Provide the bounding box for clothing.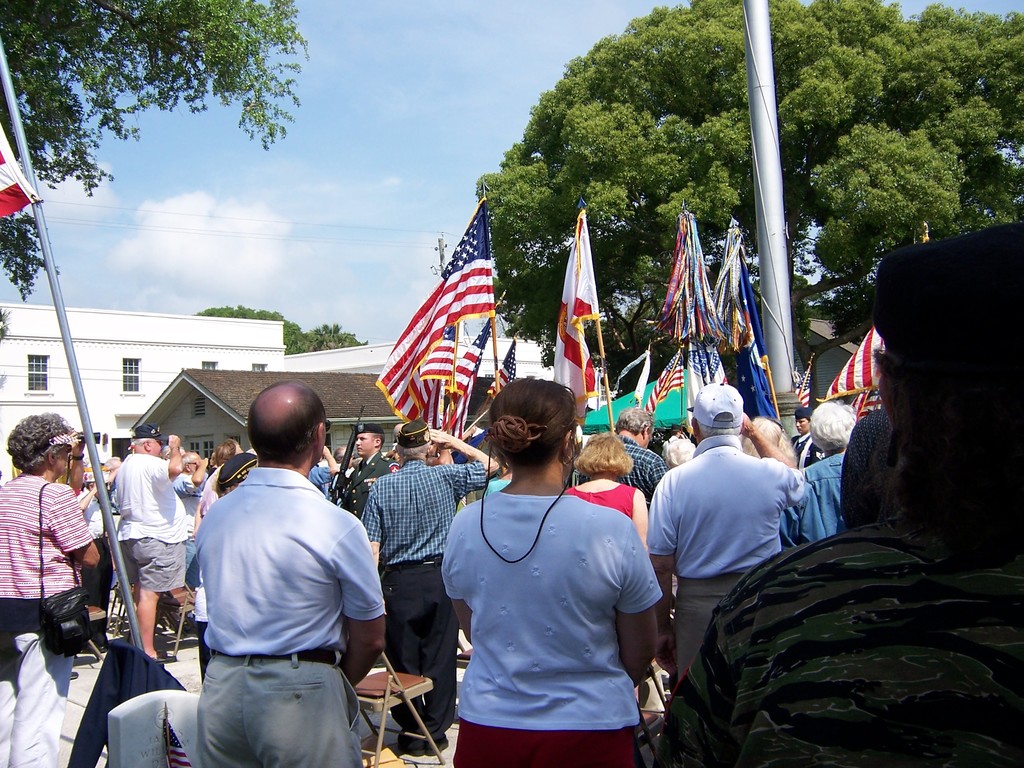
l=337, t=451, r=391, b=519.
